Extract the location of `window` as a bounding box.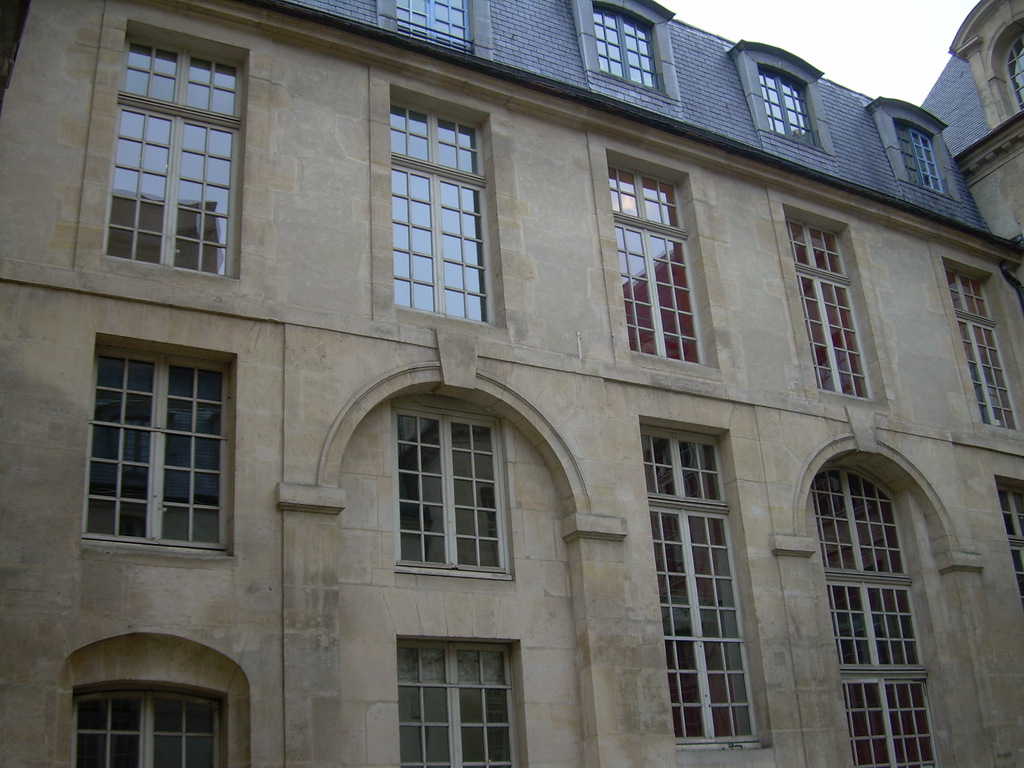
box(783, 212, 873, 401).
